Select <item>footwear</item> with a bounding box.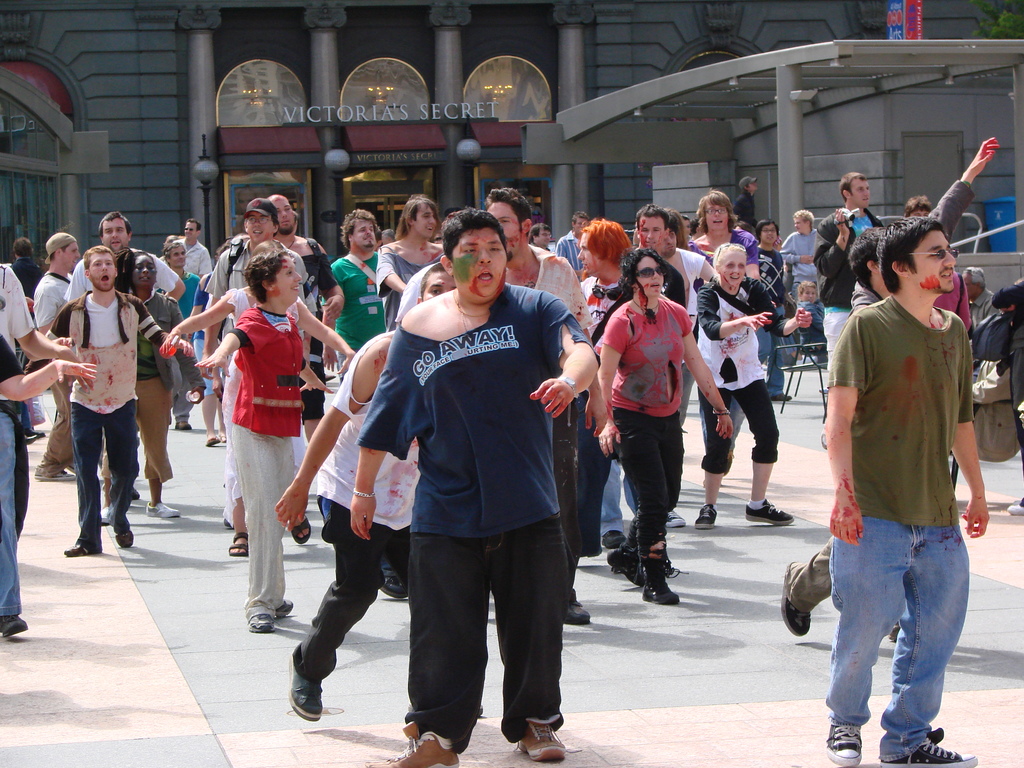
[left=568, top=598, right=593, bottom=624].
